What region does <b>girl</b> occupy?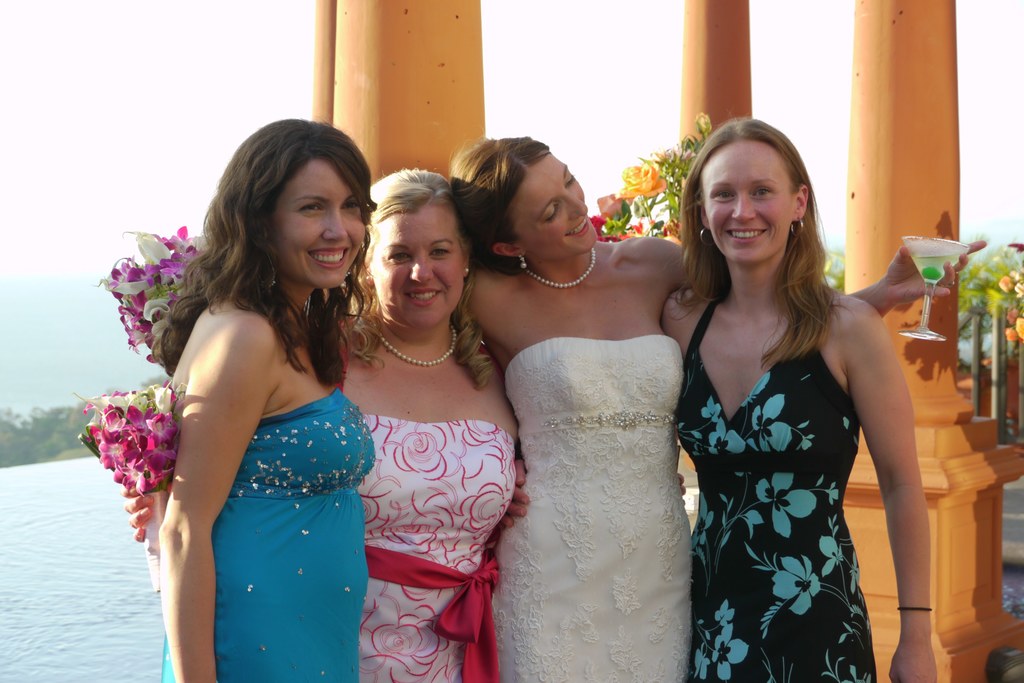
(x1=450, y1=131, x2=985, y2=682).
